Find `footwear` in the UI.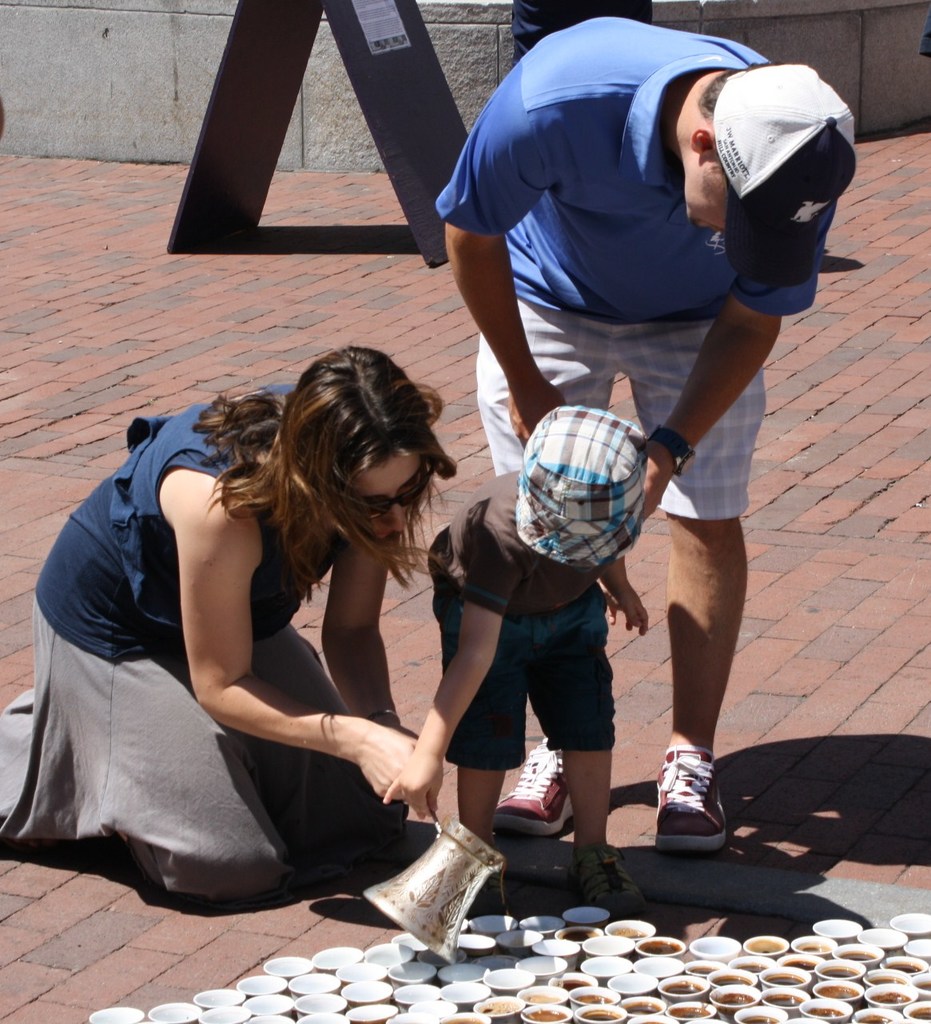
UI element at BBox(491, 739, 574, 843).
